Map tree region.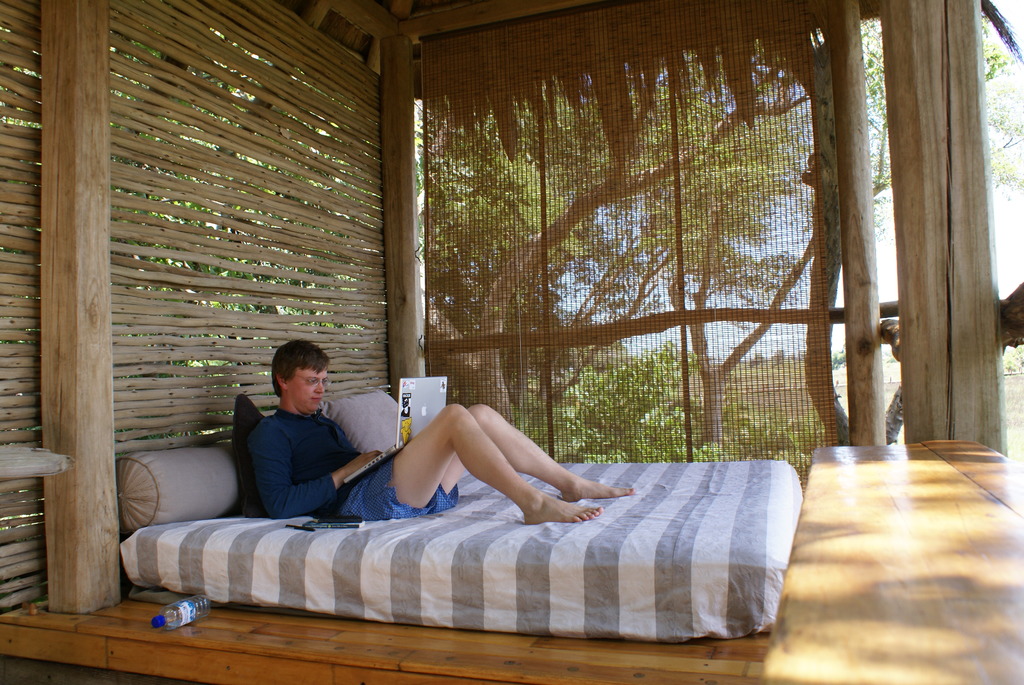
Mapped to (595, 12, 1023, 453).
